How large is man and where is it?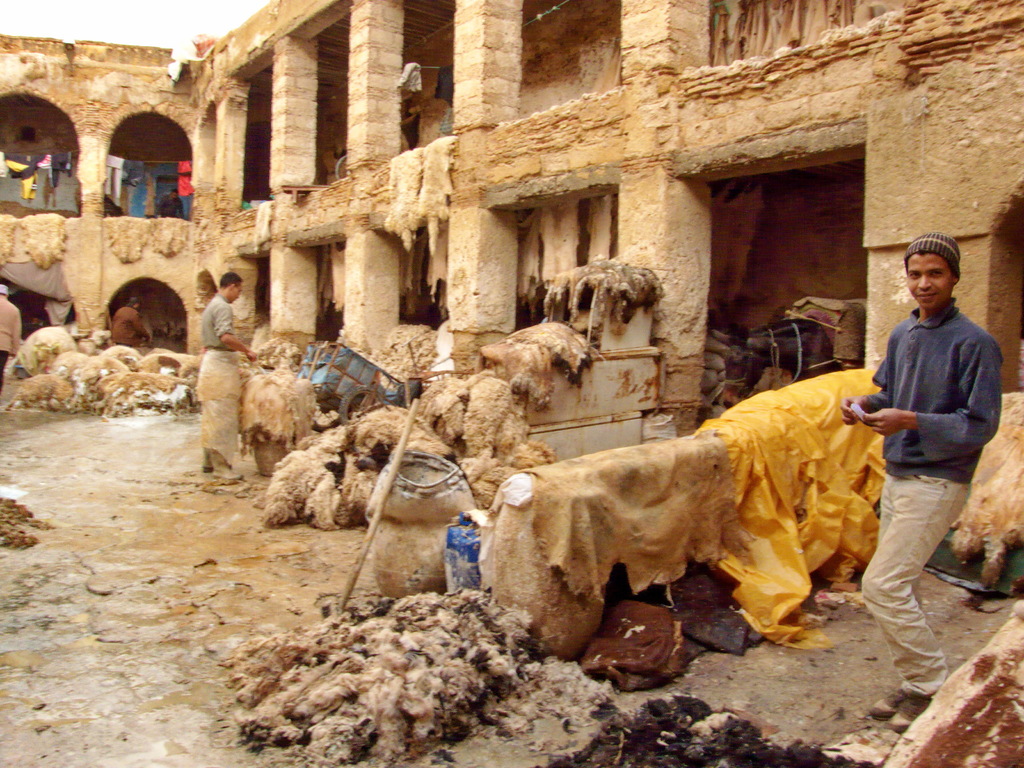
Bounding box: (left=175, top=247, right=251, bottom=468).
